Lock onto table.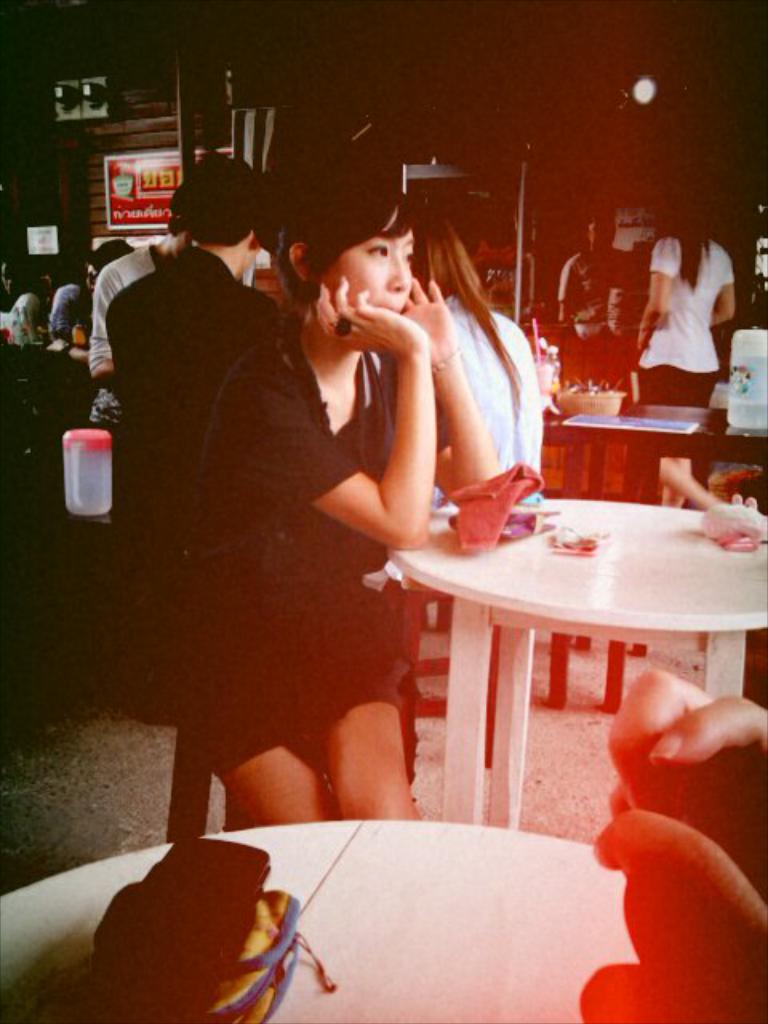
Locked: [left=538, top=419, right=766, bottom=710].
